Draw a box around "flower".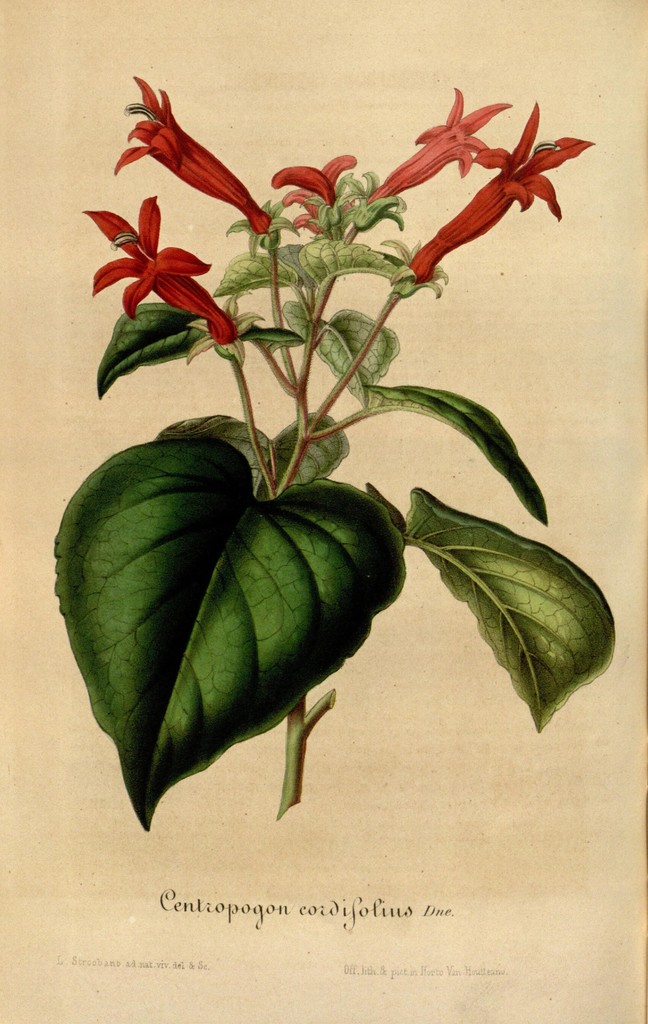
locate(403, 101, 597, 286).
